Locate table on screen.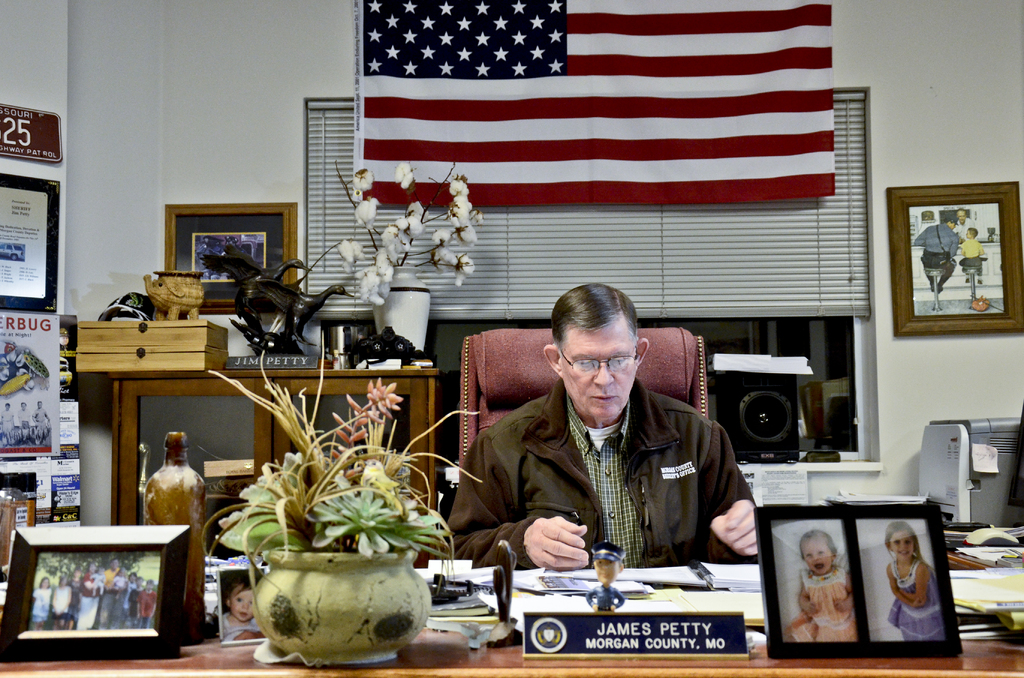
On screen at BBox(0, 605, 1023, 677).
